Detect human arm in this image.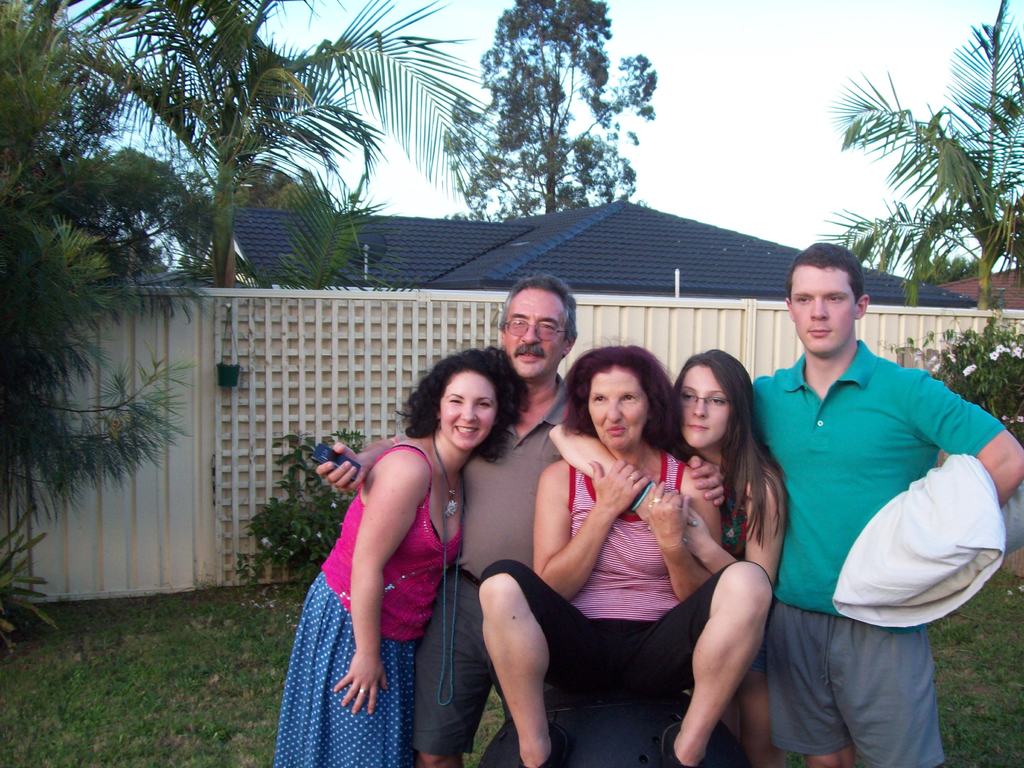
Detection: 550/404/710/524.
